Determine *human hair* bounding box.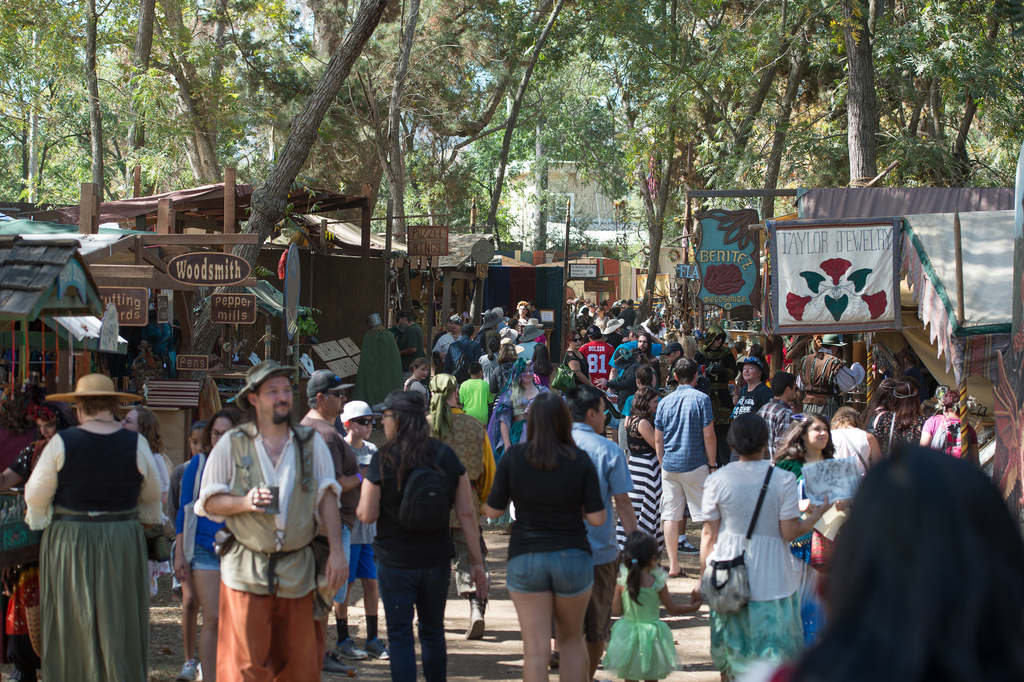
Determined: <box>735,341,742,354</box>.
